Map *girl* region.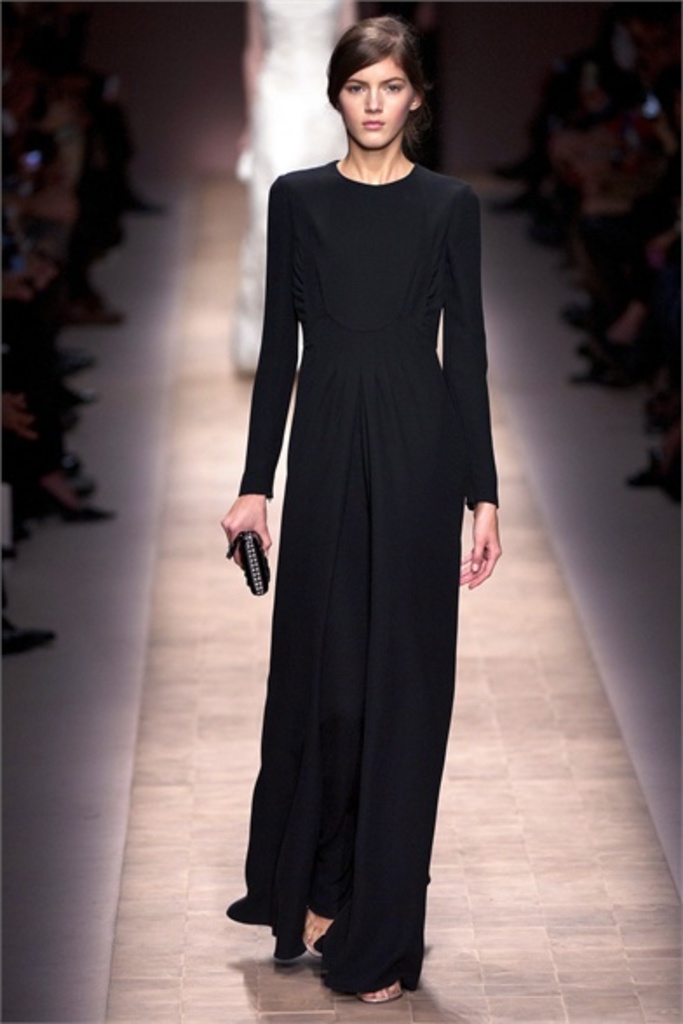
Mapped to 221,10,502,1003.
